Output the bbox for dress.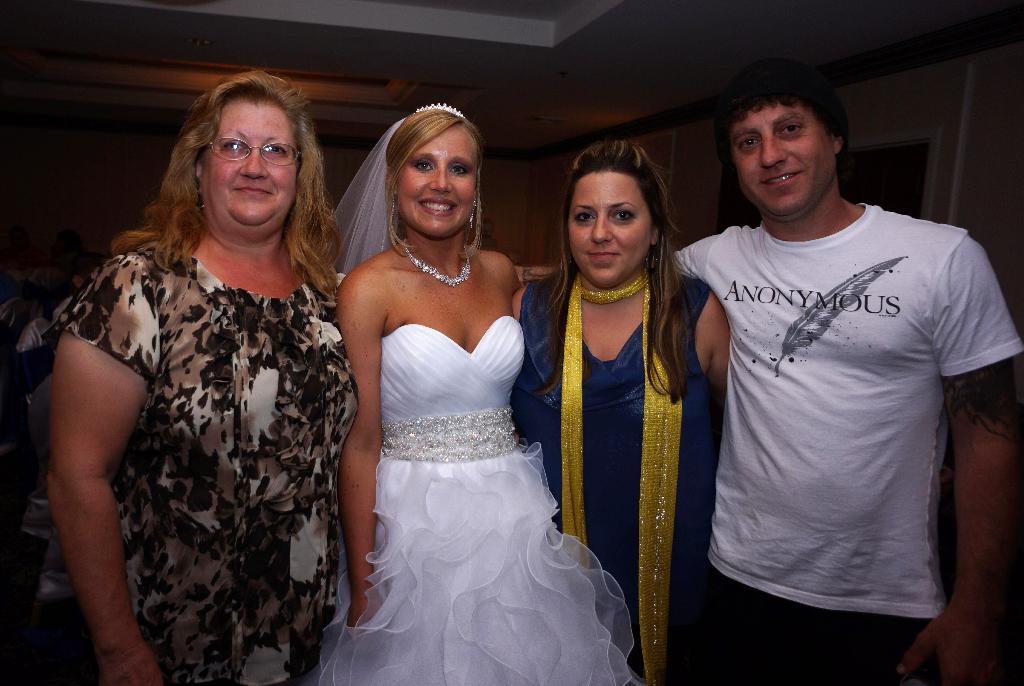
314,315,642,685.
